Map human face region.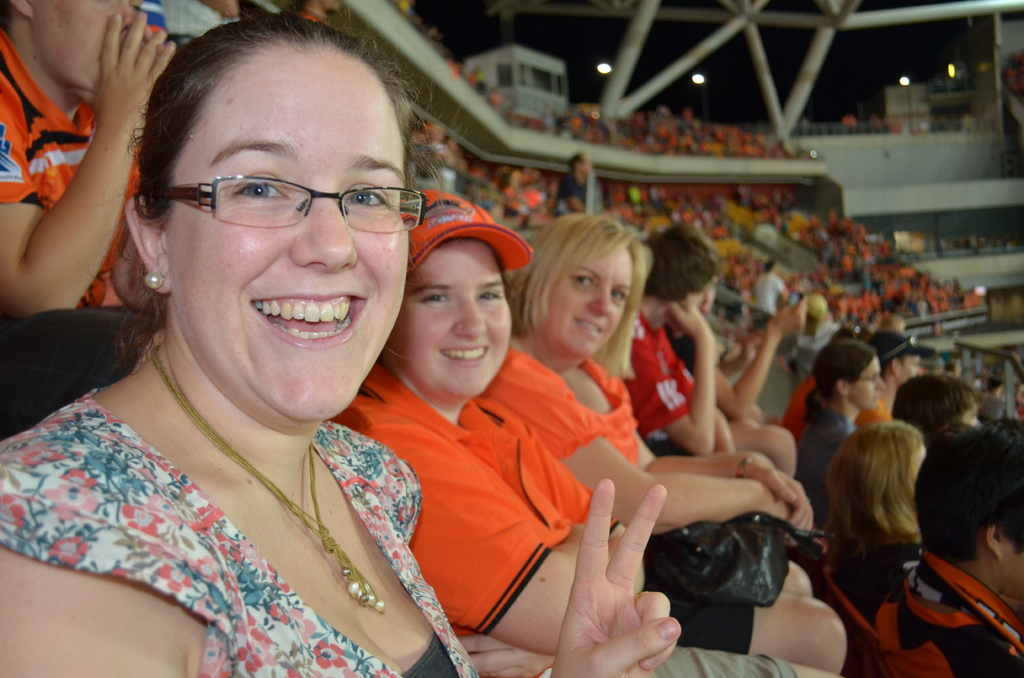
Mapped to 998/541/1023/600.
